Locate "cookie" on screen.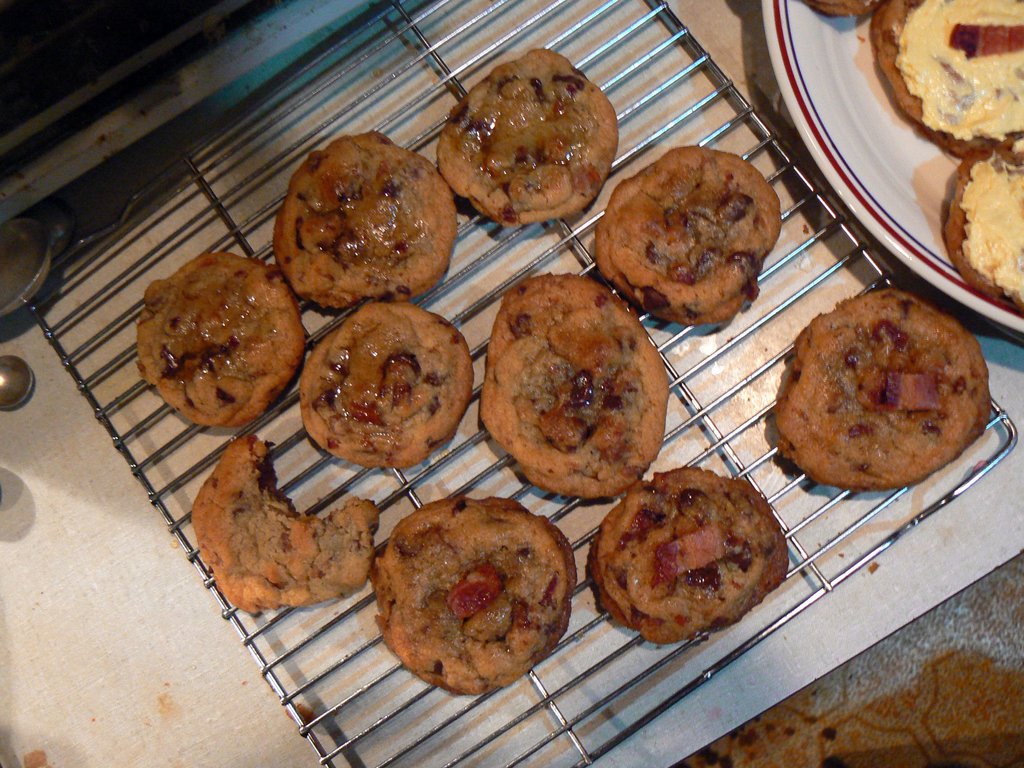
On screen at (868, 0, 1023, 155).
